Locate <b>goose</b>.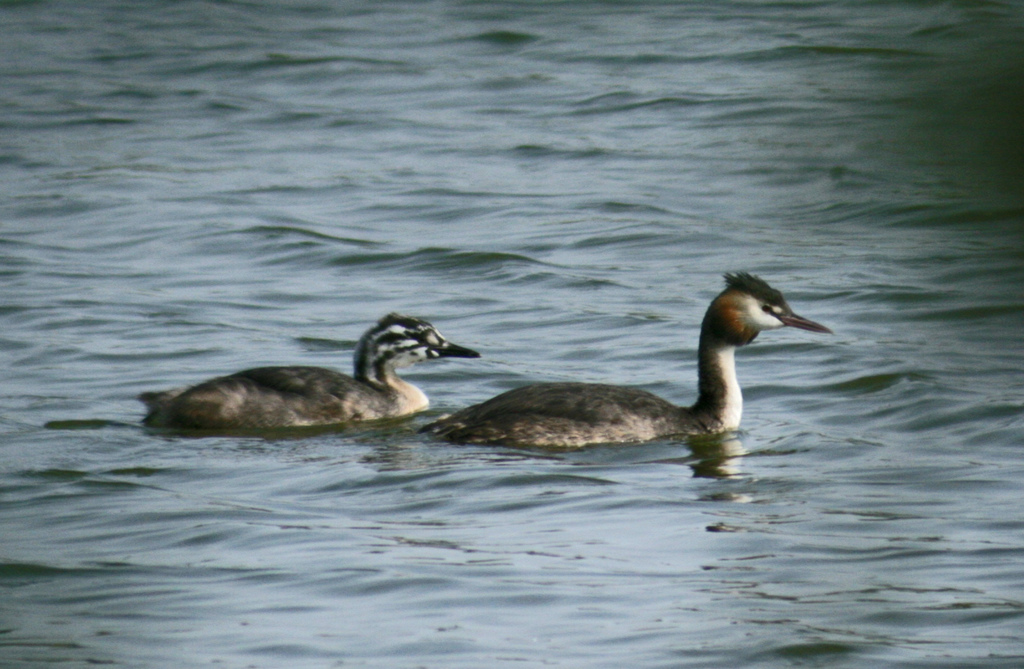
Bounding box: [141, 313, 481, 429].
